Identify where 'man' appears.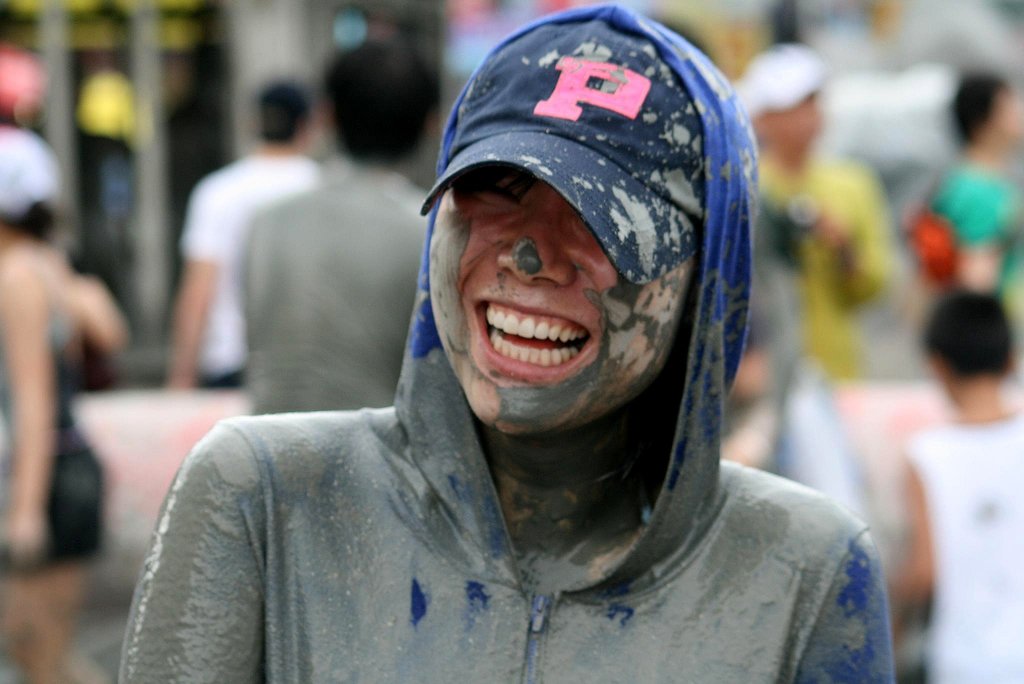
Appears at crop(170, 88, 319, 387).
